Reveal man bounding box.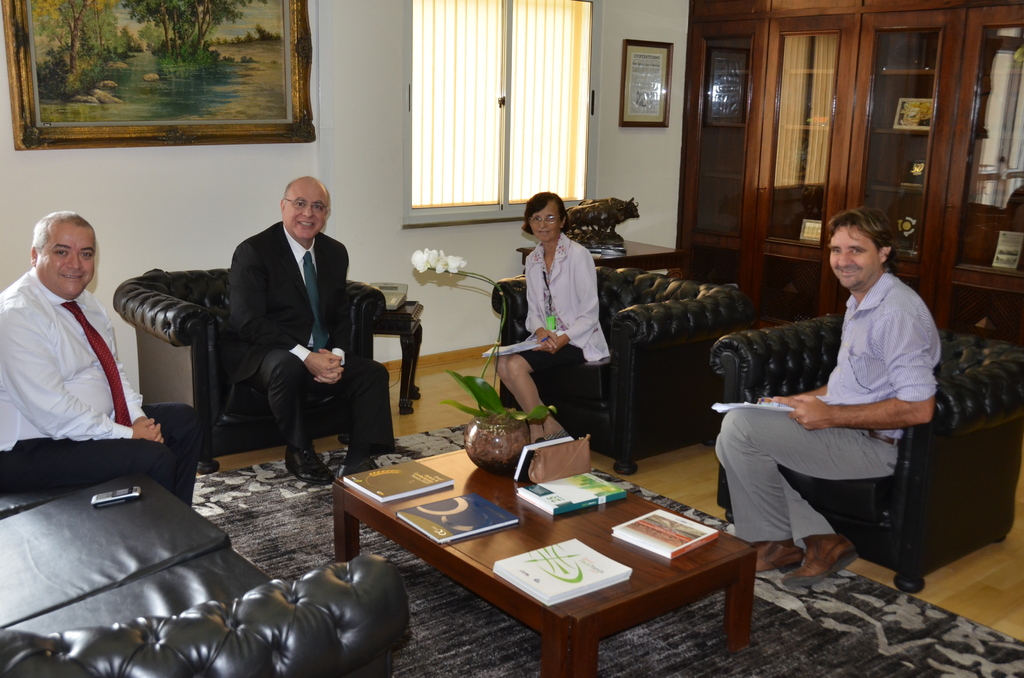
Revealed: bbox=[714, 206, 942, 591].
